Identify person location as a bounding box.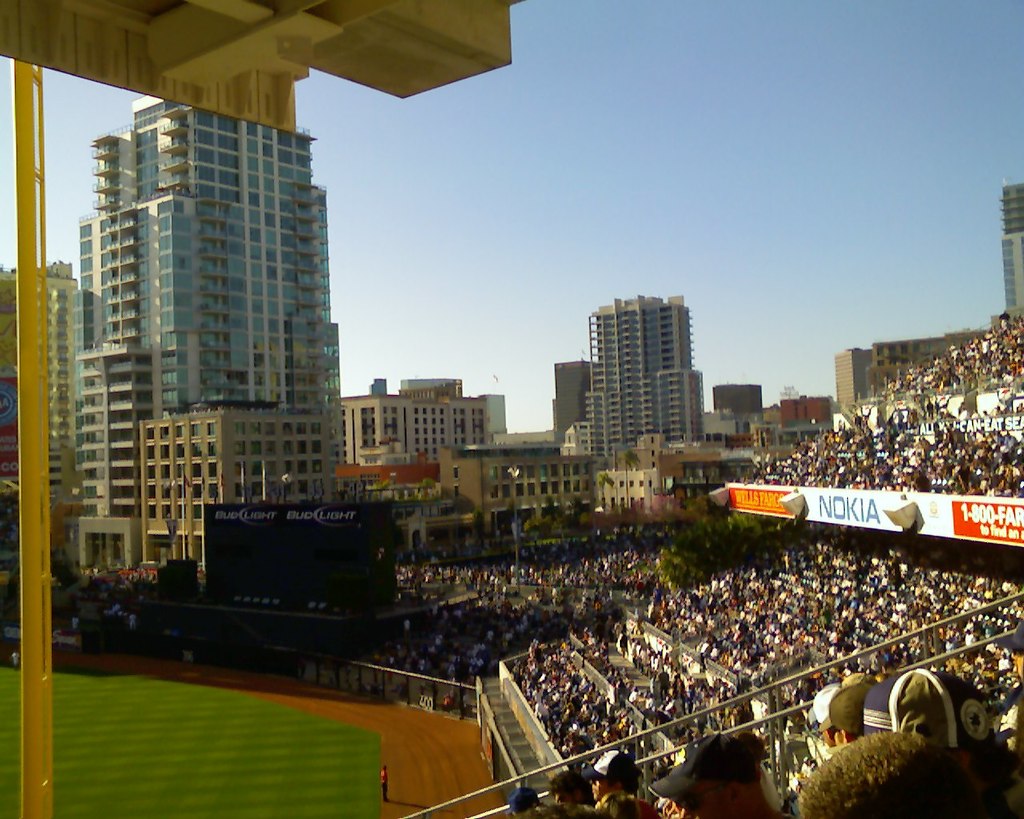
box=[798, 728, 989, 818].
